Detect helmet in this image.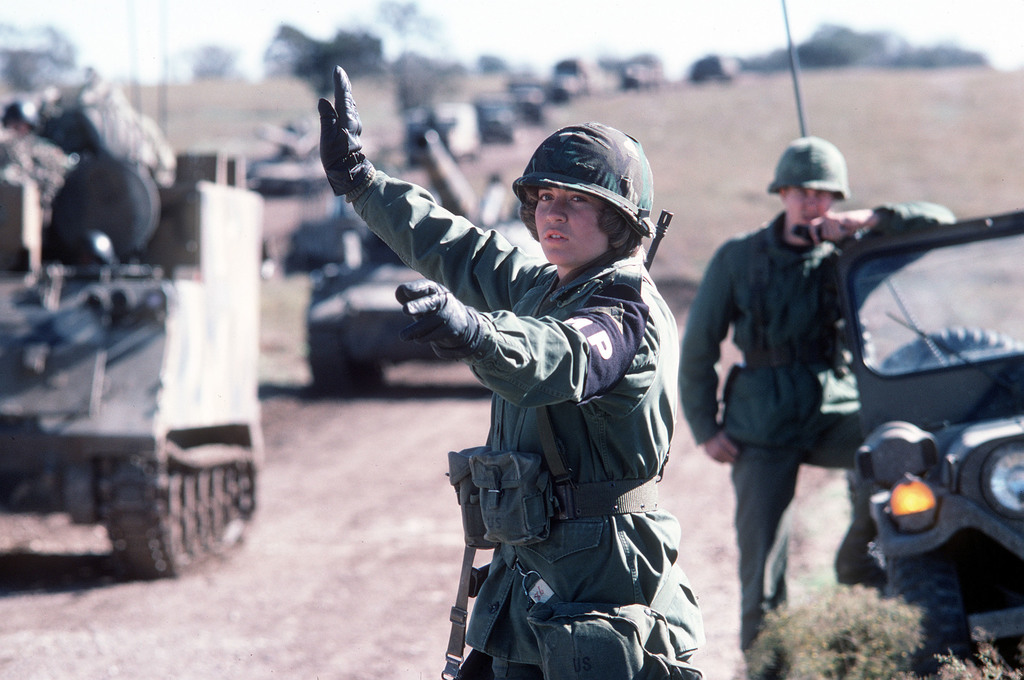
Detection: select_region(518, 122, 667, 275).
